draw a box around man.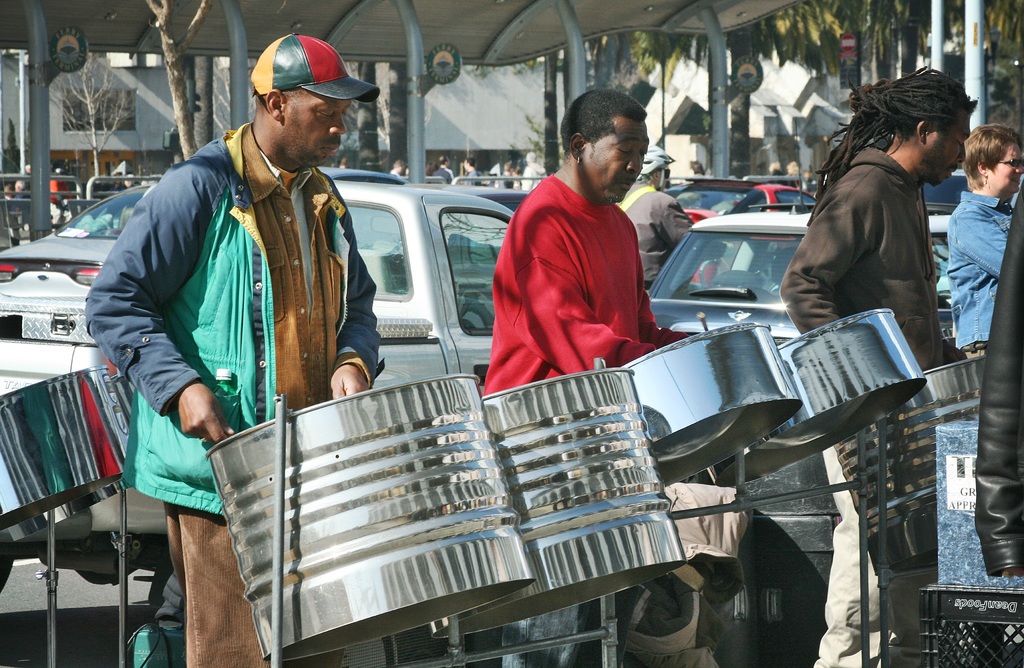
<bbox>465, 155, 482, 182</bbox>.
